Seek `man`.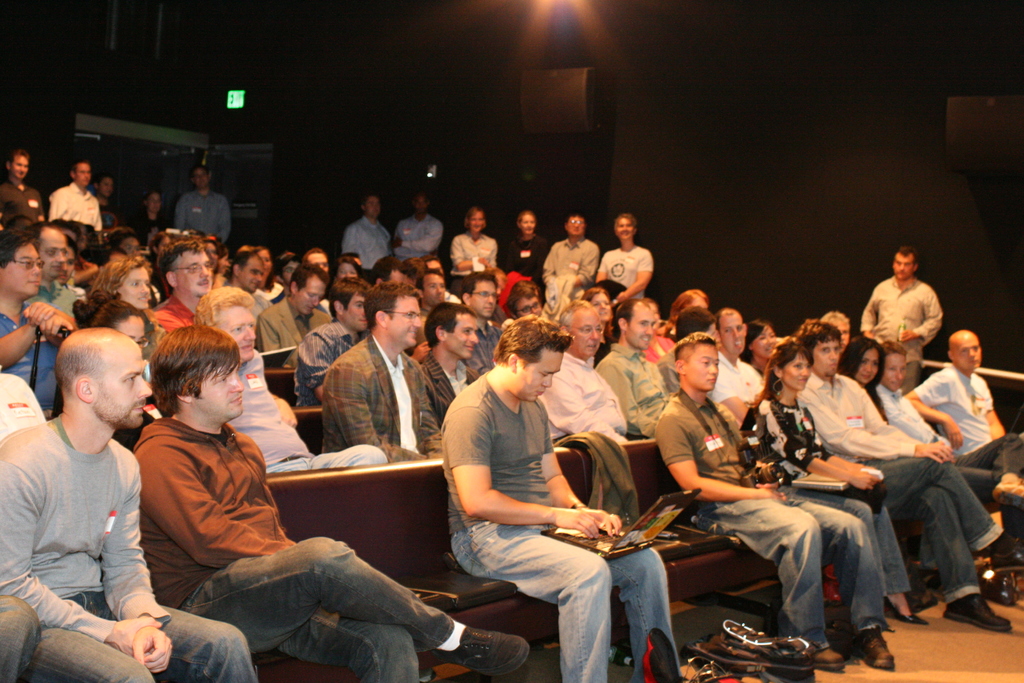
l=170, t=160, r=232, b=243.
